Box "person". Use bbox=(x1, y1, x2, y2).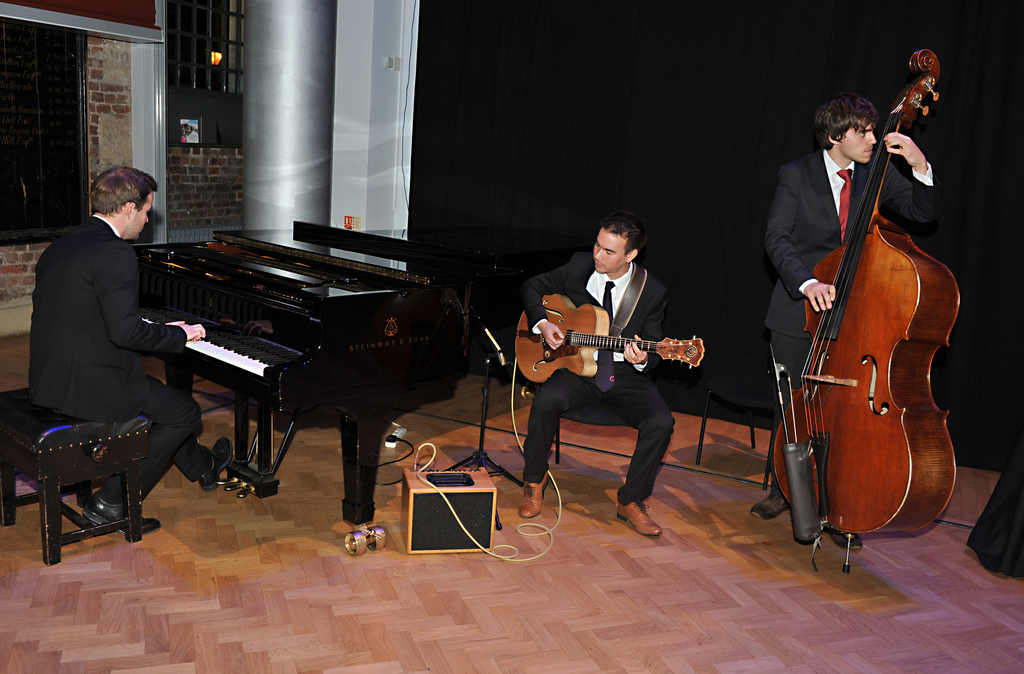
bbox=(519, 206, 675, 538).
